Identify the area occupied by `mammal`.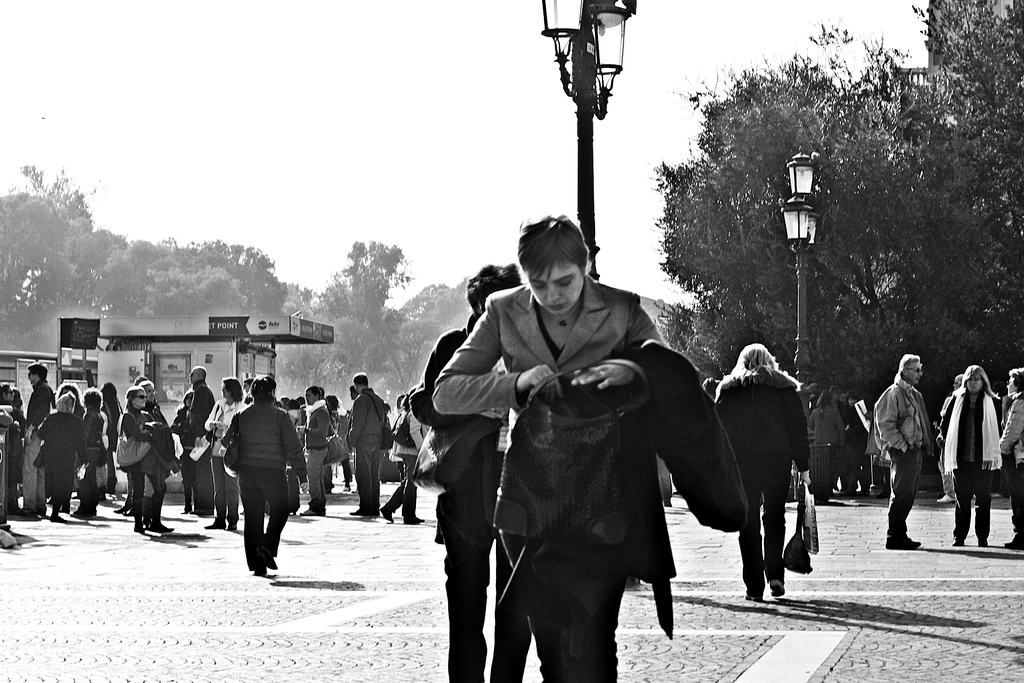
Area: pyautogui.locateOnScreen(439, 233, 727, 667).
